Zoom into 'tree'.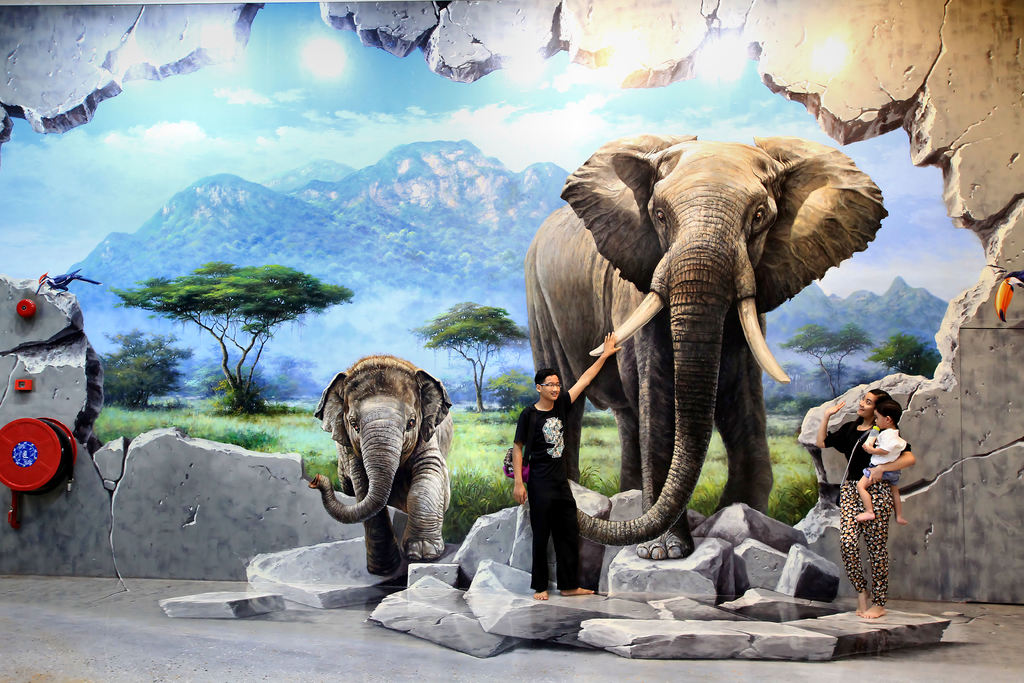
Zoom target: (left=486, top=362, right=540, bottom=416).
